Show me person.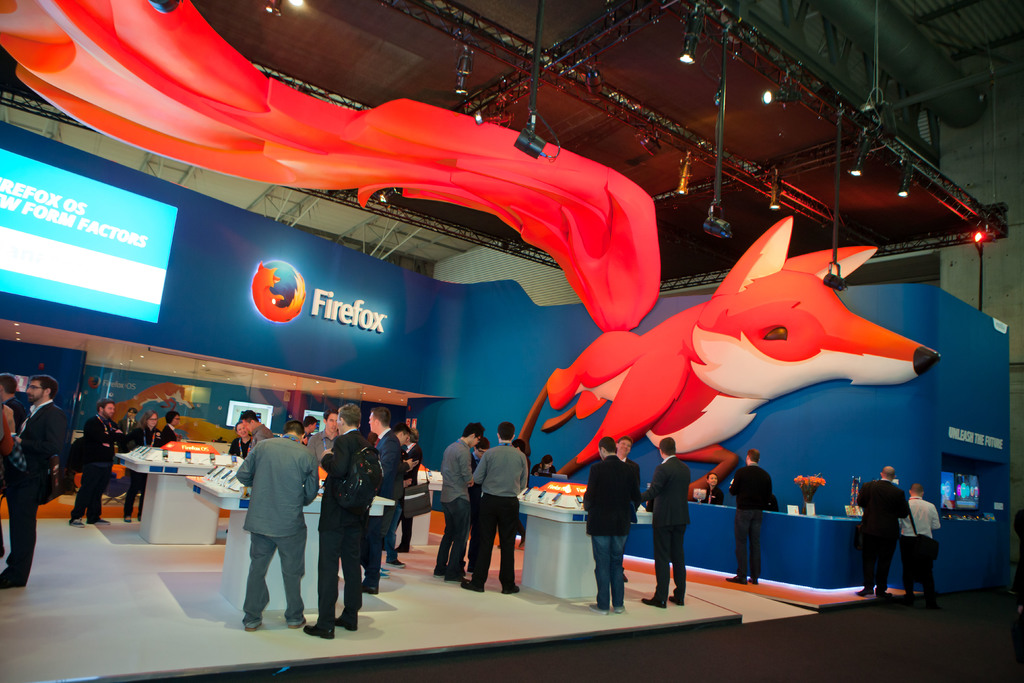
person is here: 720:439:771:583.
